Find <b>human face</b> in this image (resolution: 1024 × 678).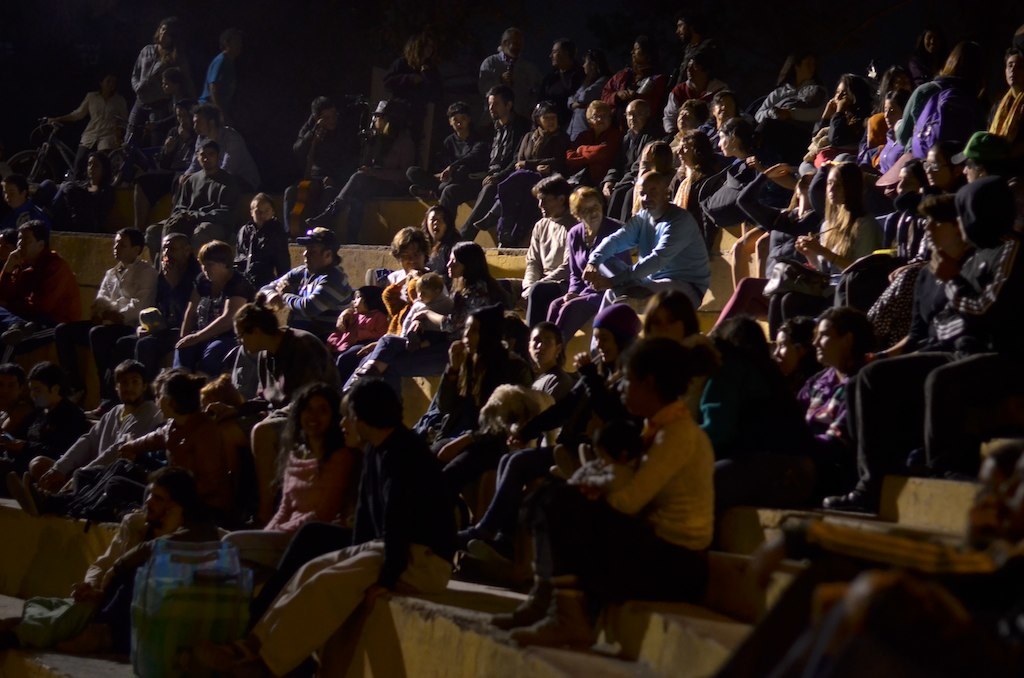
bbox=[180, 111, 188, 123].
